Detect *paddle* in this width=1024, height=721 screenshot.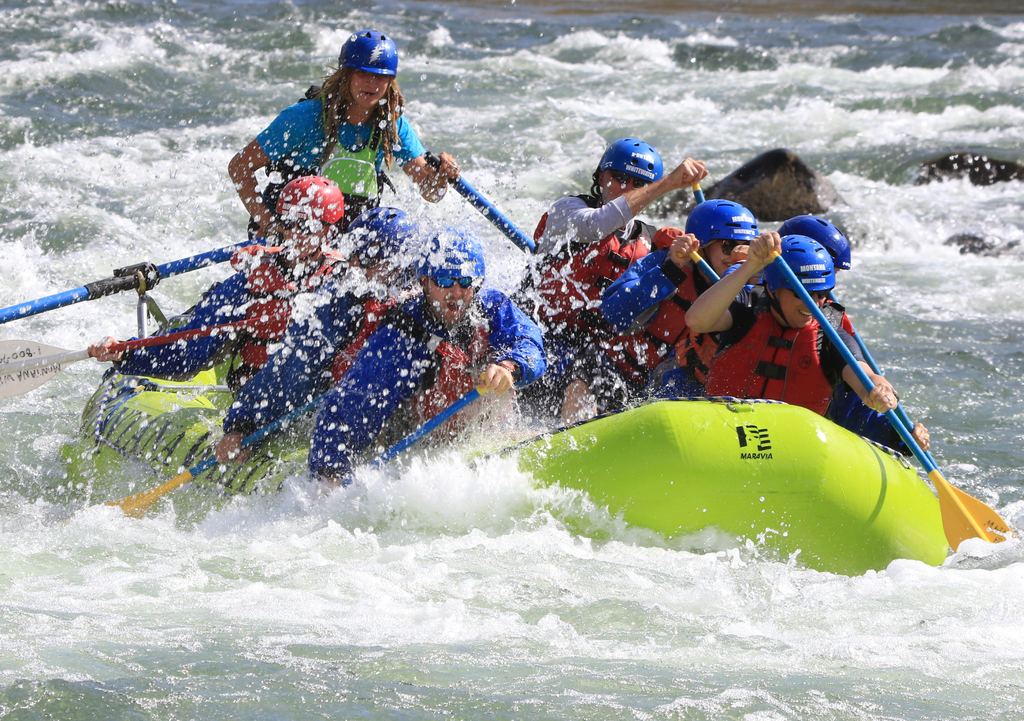
Detection: select_region(682, 250, 719, 286).
